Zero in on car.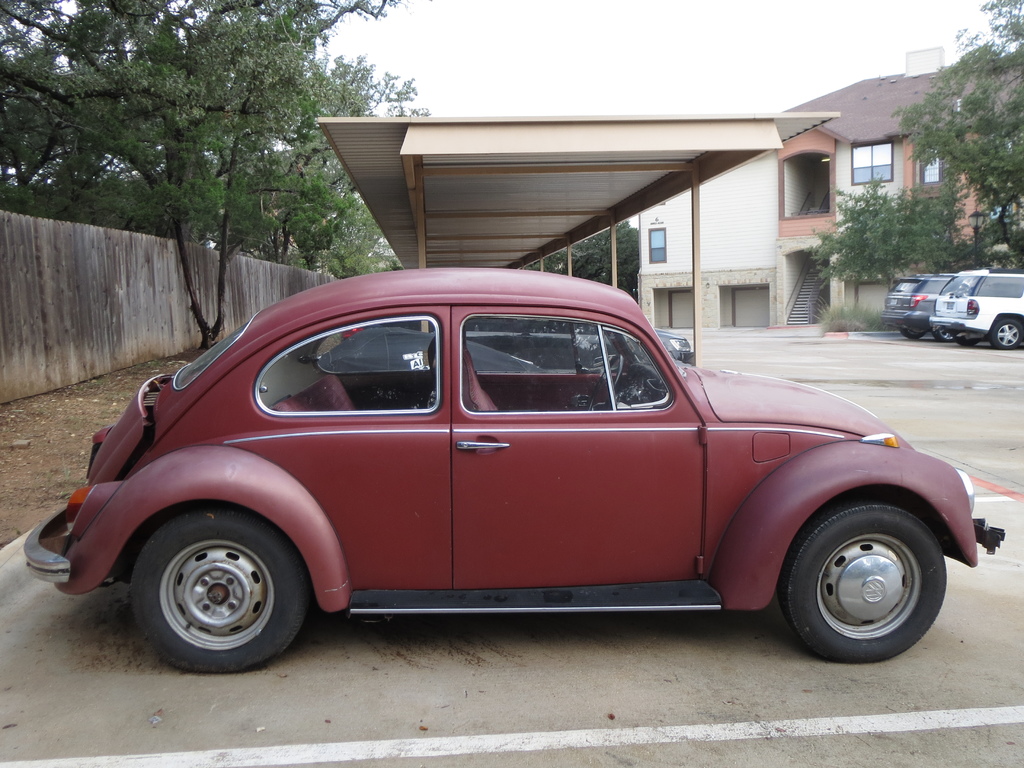
Zeroed in: l=933, t=271, r=1023, b=349.
